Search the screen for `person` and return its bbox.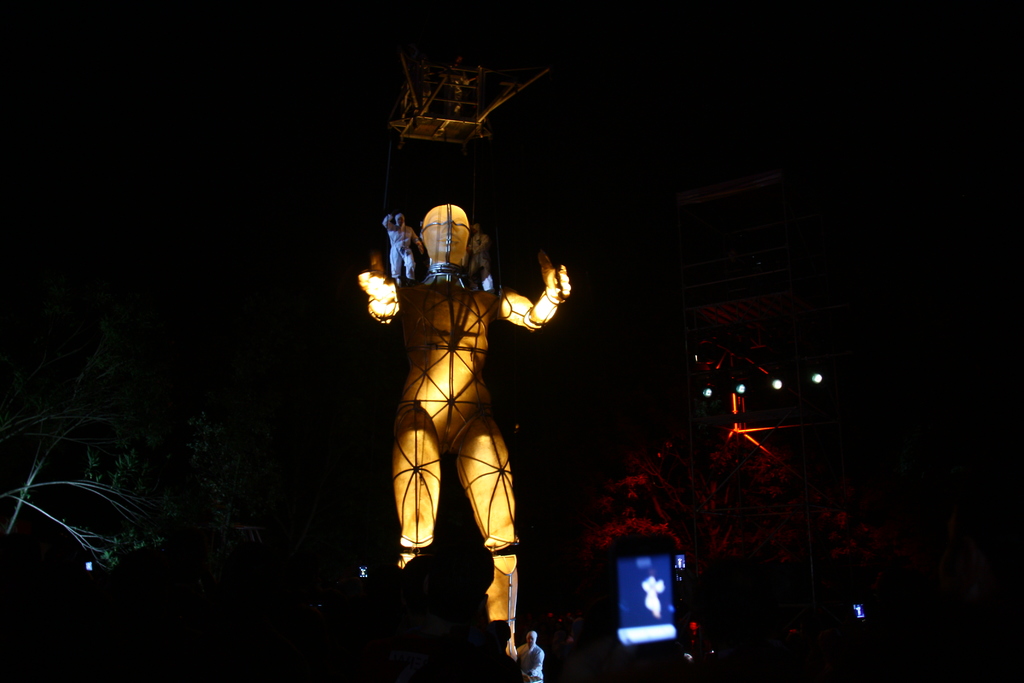
Found: rect(383, 212, 423, 279).
